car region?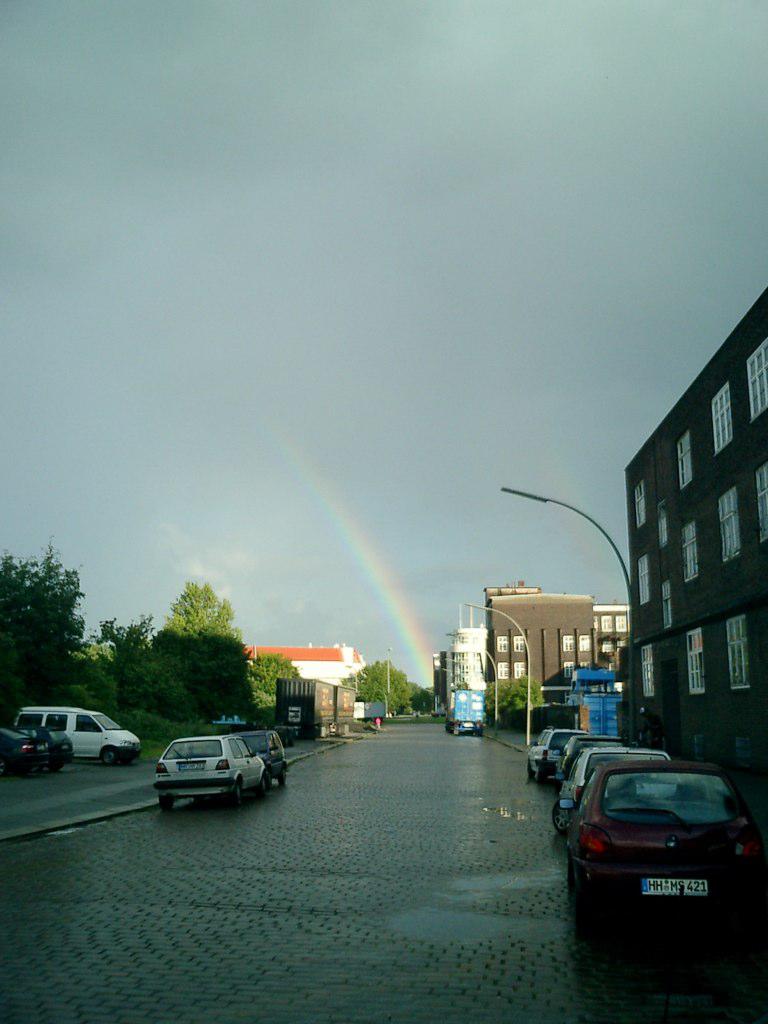
bbox(13, 696, 151, 765)
